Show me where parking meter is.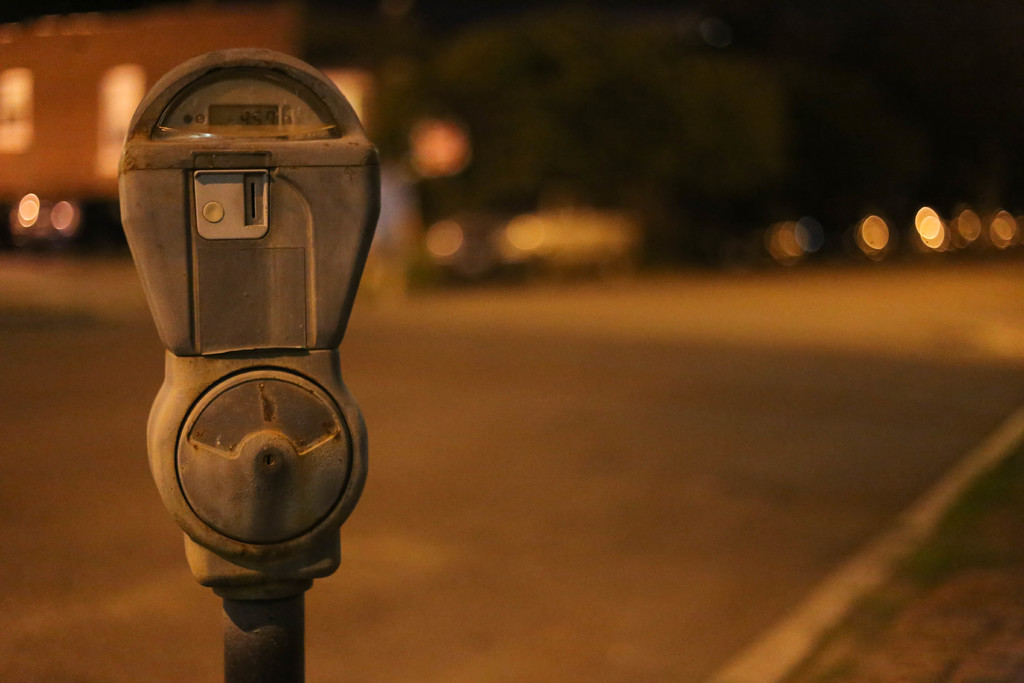
parking meter is at (116,45,380,595).
